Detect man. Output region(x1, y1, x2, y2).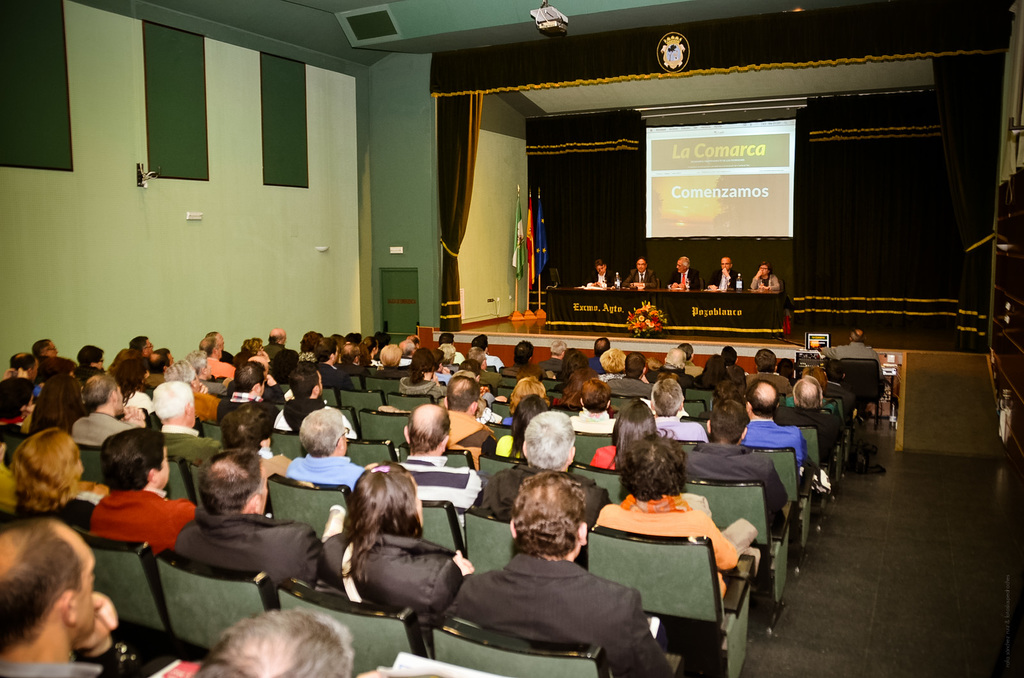
region(172, 452, 342, 585).
